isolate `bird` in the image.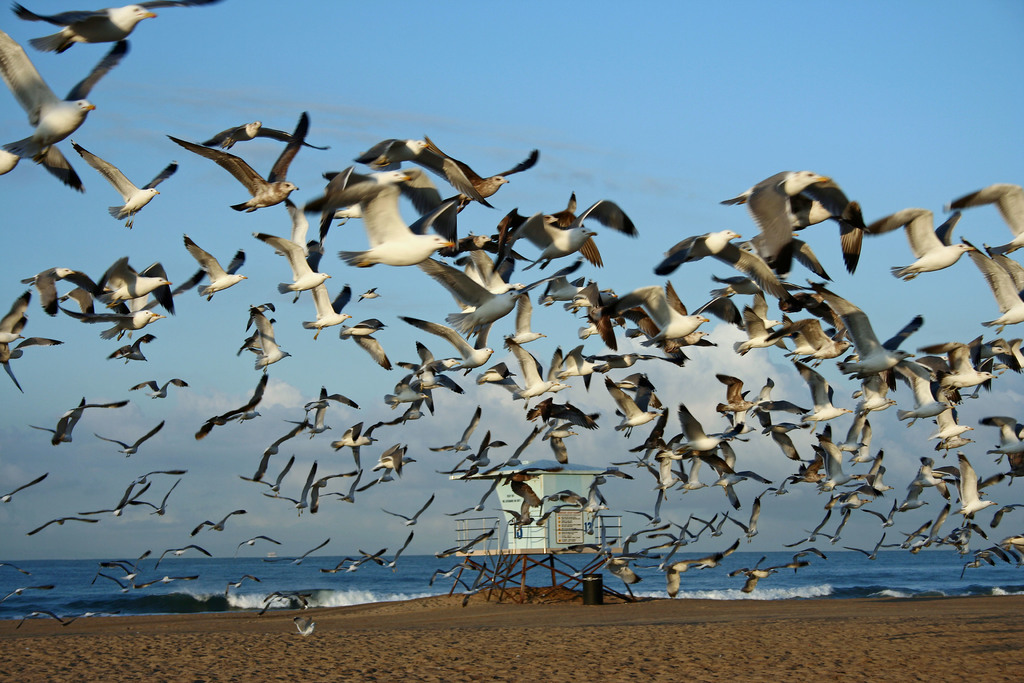
Isolated region: 302,167,439,245.
